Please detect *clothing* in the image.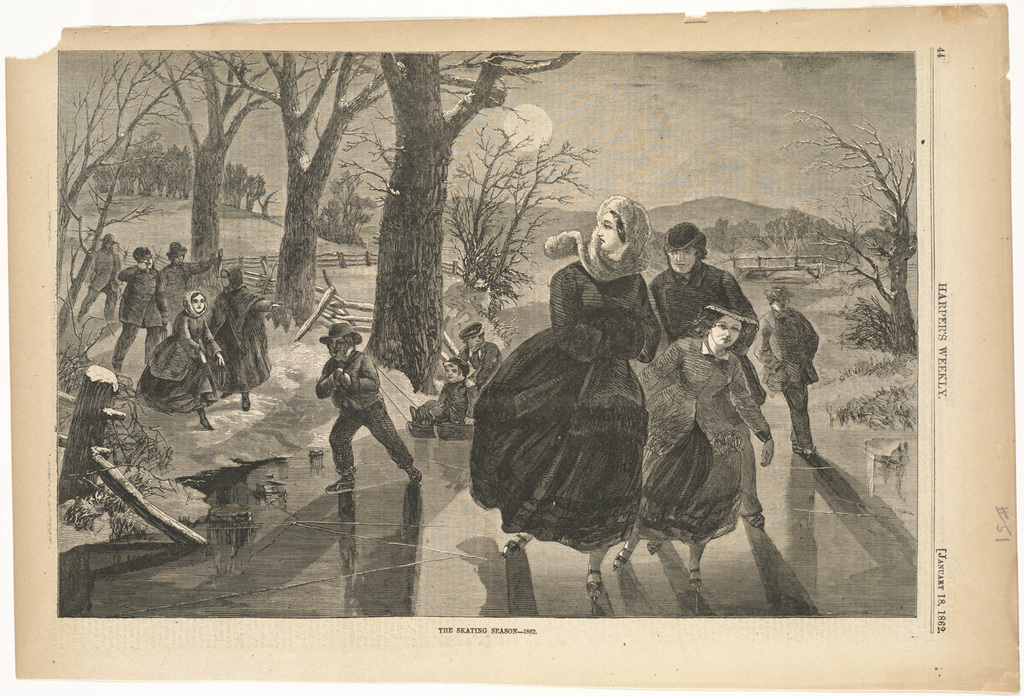
[113,263,173,368].
